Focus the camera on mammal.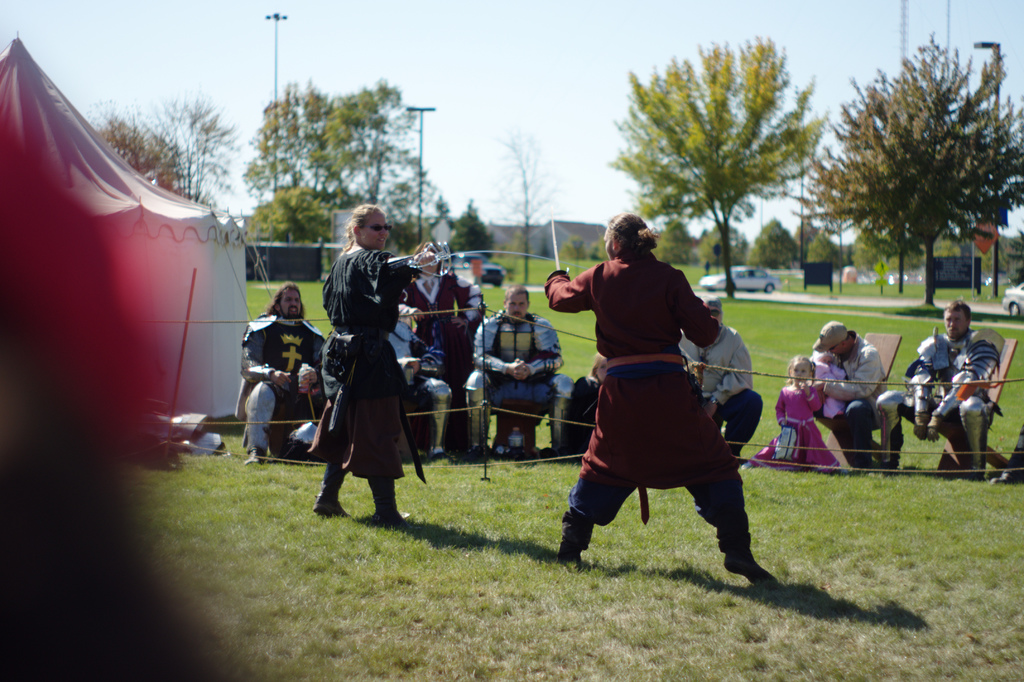
Focus region: 676/295/768/468.
